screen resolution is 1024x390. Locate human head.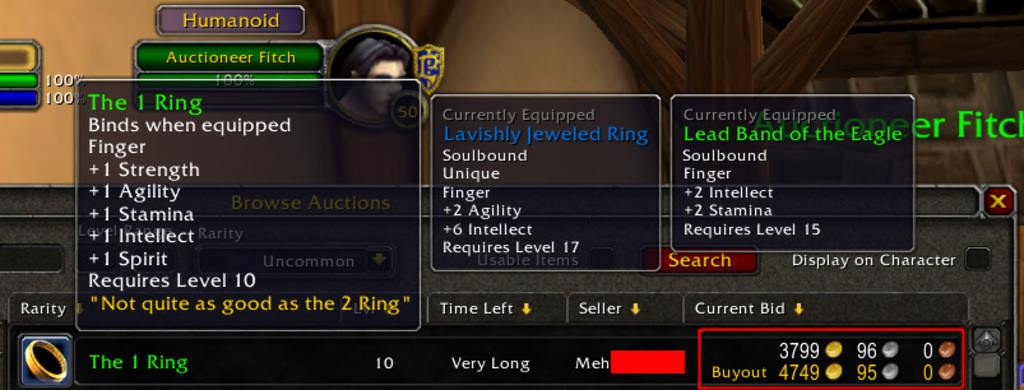
region(310, 0, 431, 147).
